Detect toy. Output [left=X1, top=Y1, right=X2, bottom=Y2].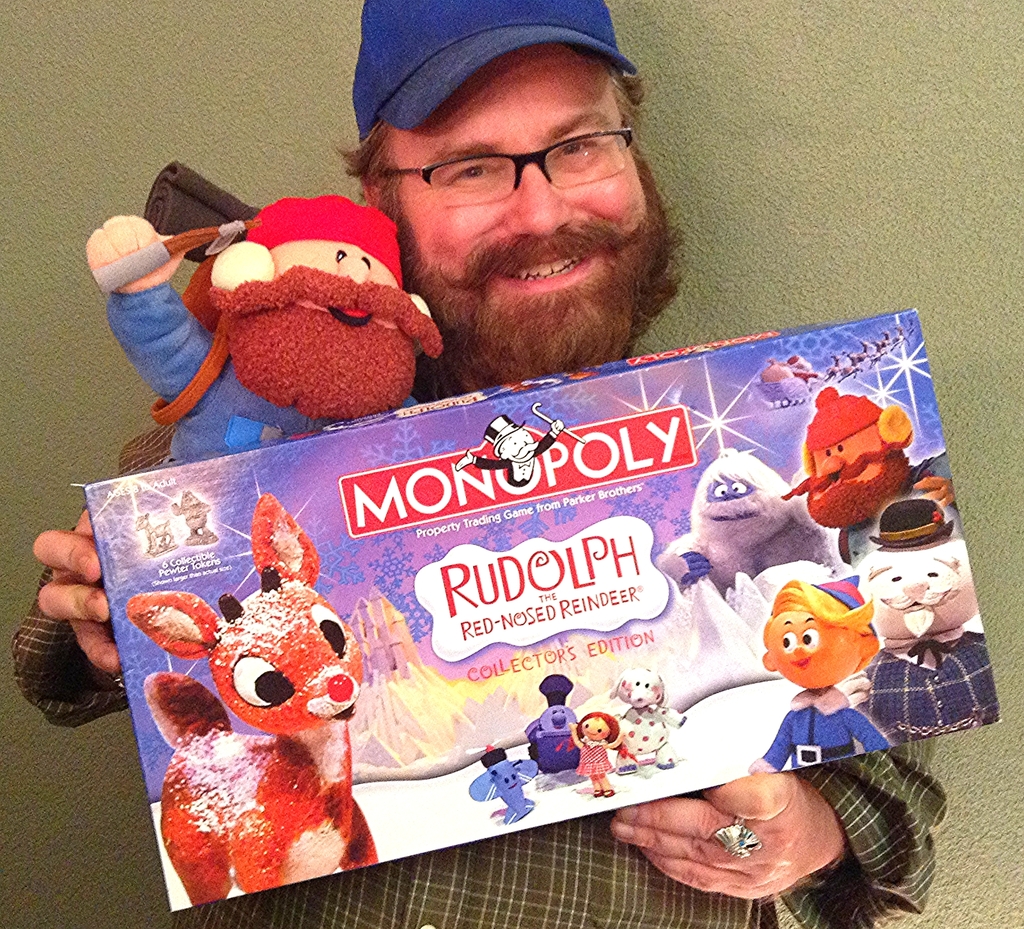
[left=859, top=500, right=1000, bottom=746].
